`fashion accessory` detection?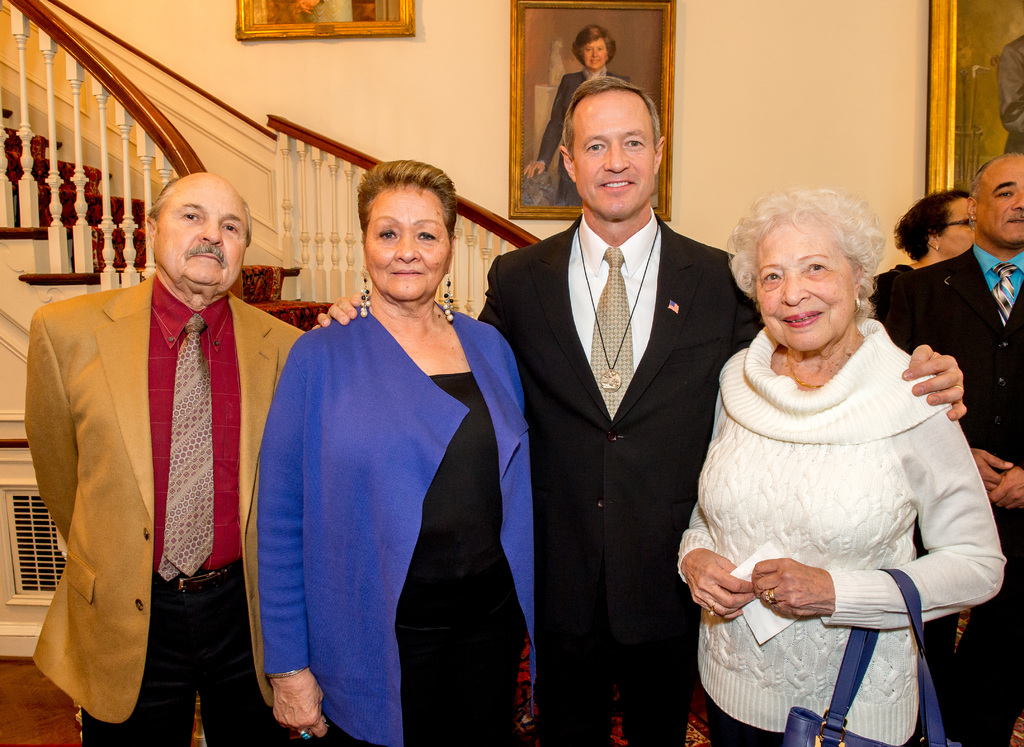
detection(890, 269, 902, 276)
